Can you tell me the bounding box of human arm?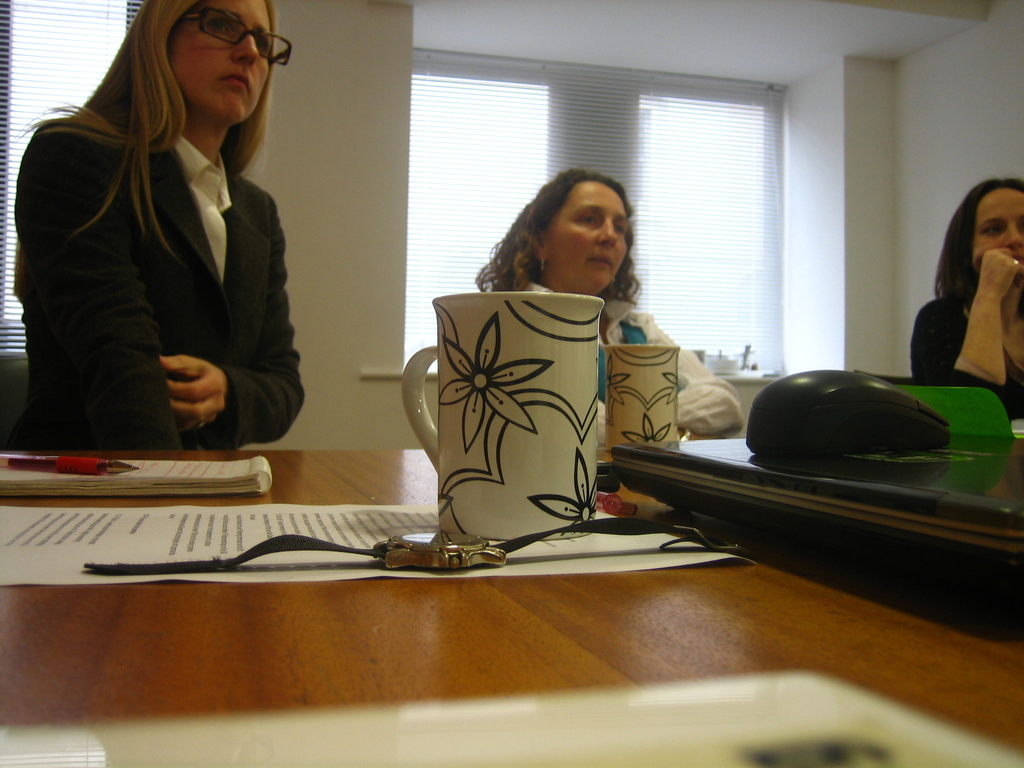
crop(154, 172, 315, 458).
